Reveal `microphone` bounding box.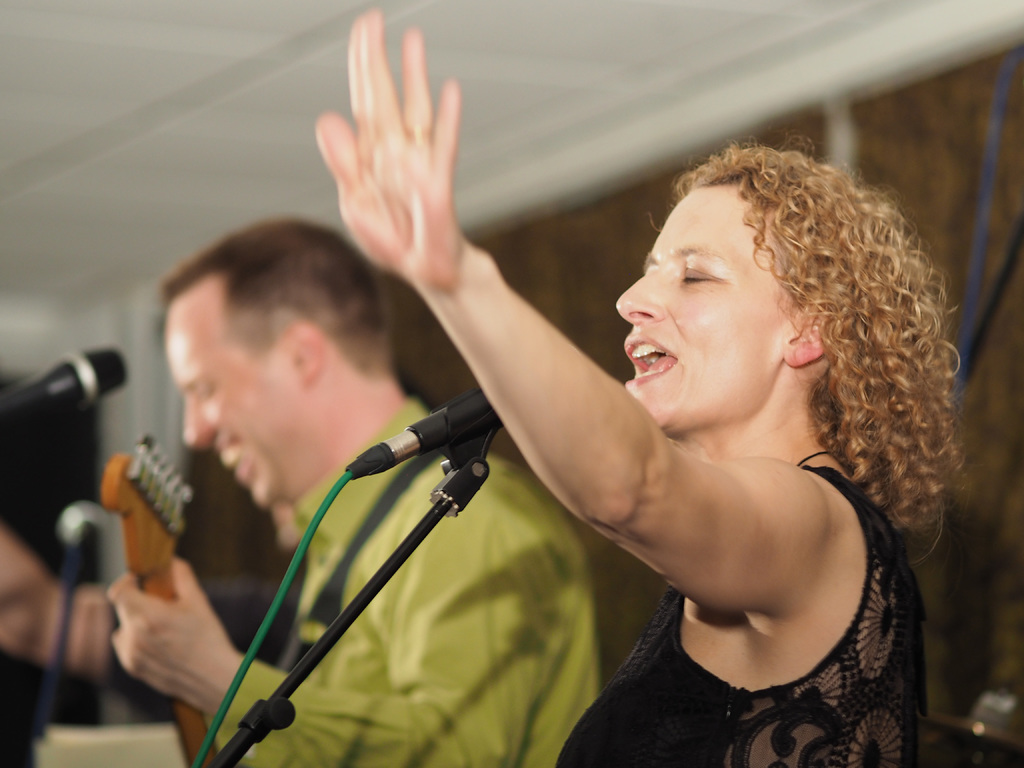
Revealed: Rect(338, 387, 511, 490).
